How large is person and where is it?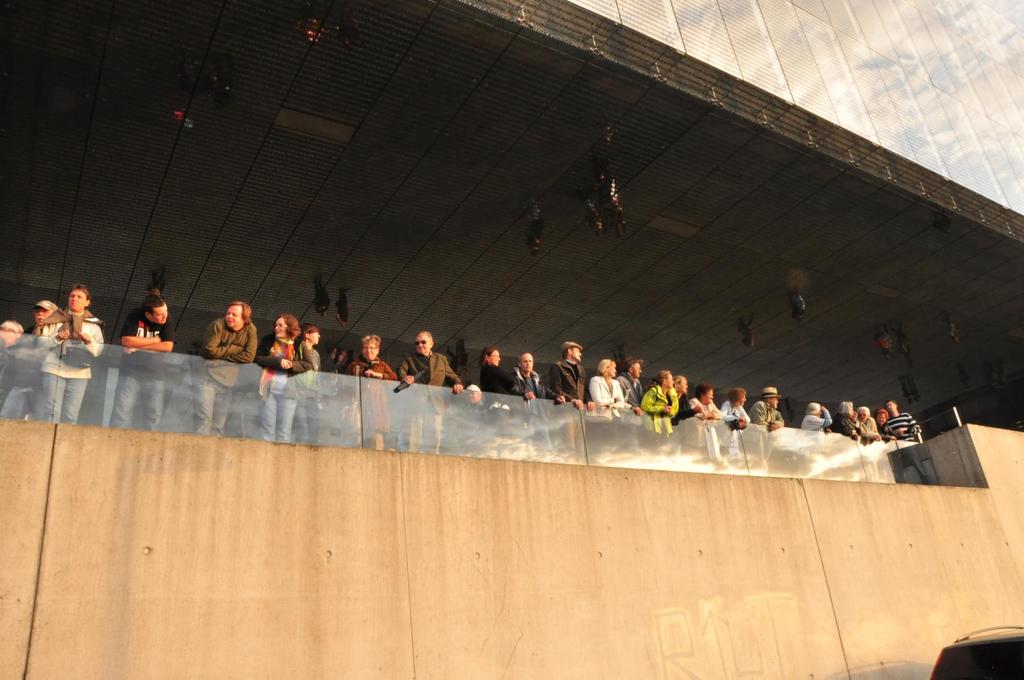
Bounding box: box(751, 385, 783, 468).
